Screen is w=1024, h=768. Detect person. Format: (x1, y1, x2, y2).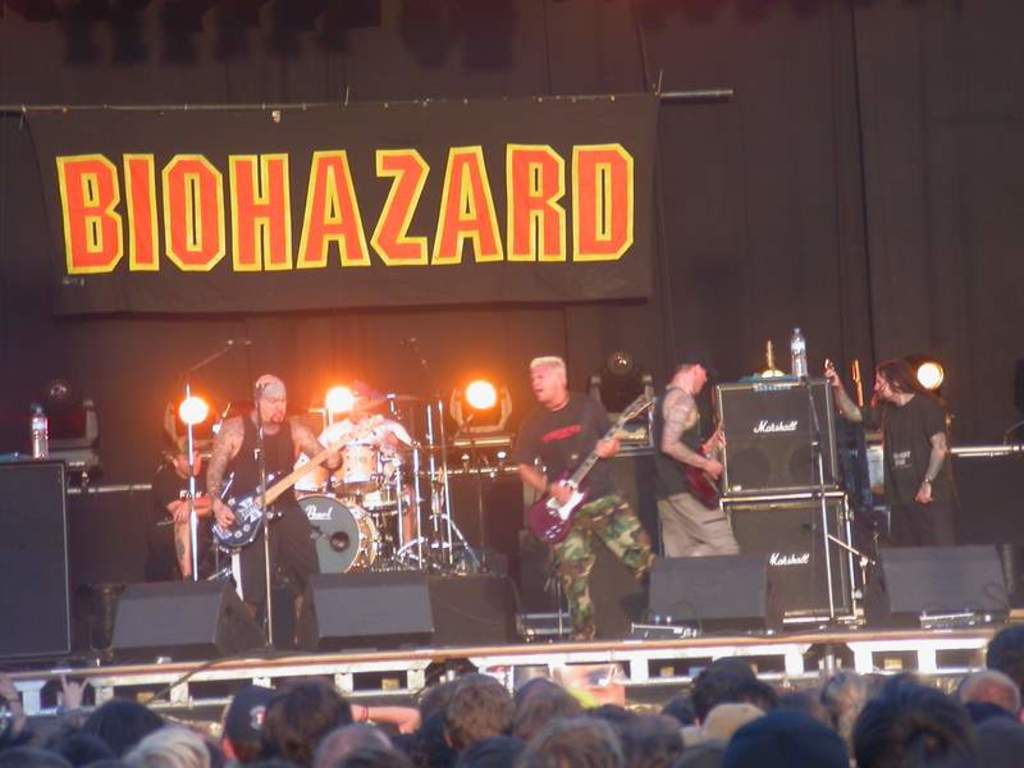
(643, 356, 739, 613).
